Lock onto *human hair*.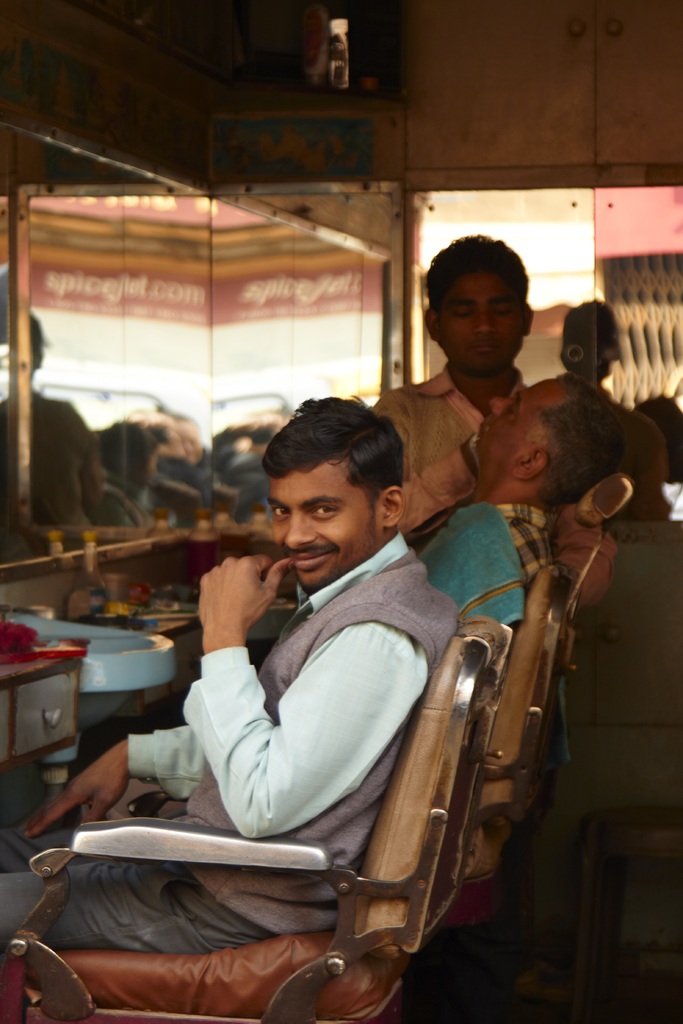
Locked: 555,296,613,387.
